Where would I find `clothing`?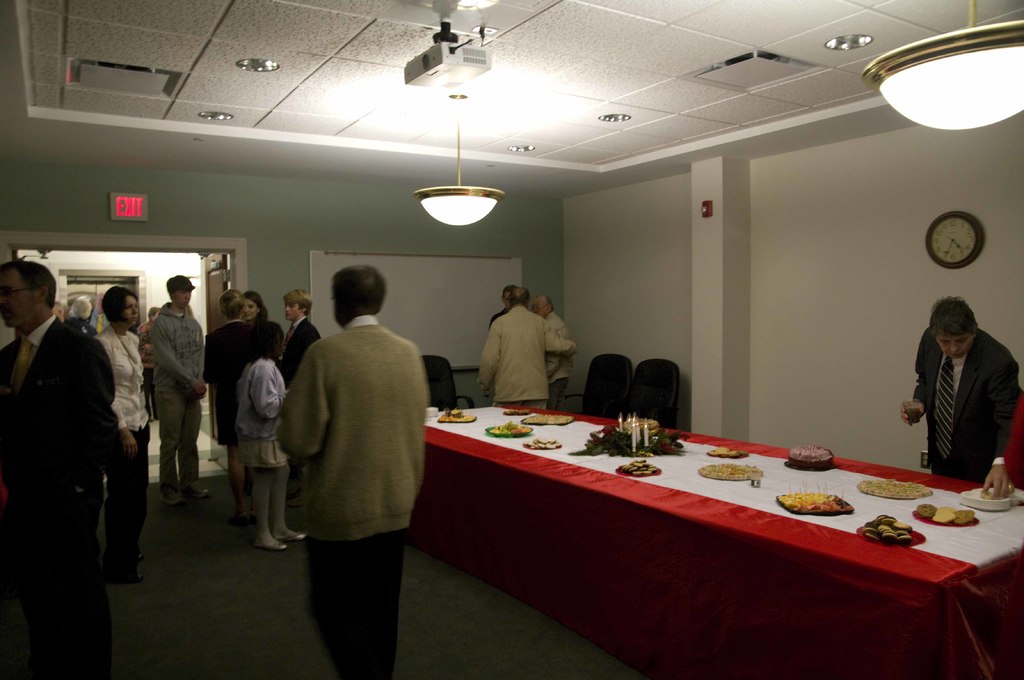
At <box>490,308,507,324</box>.
